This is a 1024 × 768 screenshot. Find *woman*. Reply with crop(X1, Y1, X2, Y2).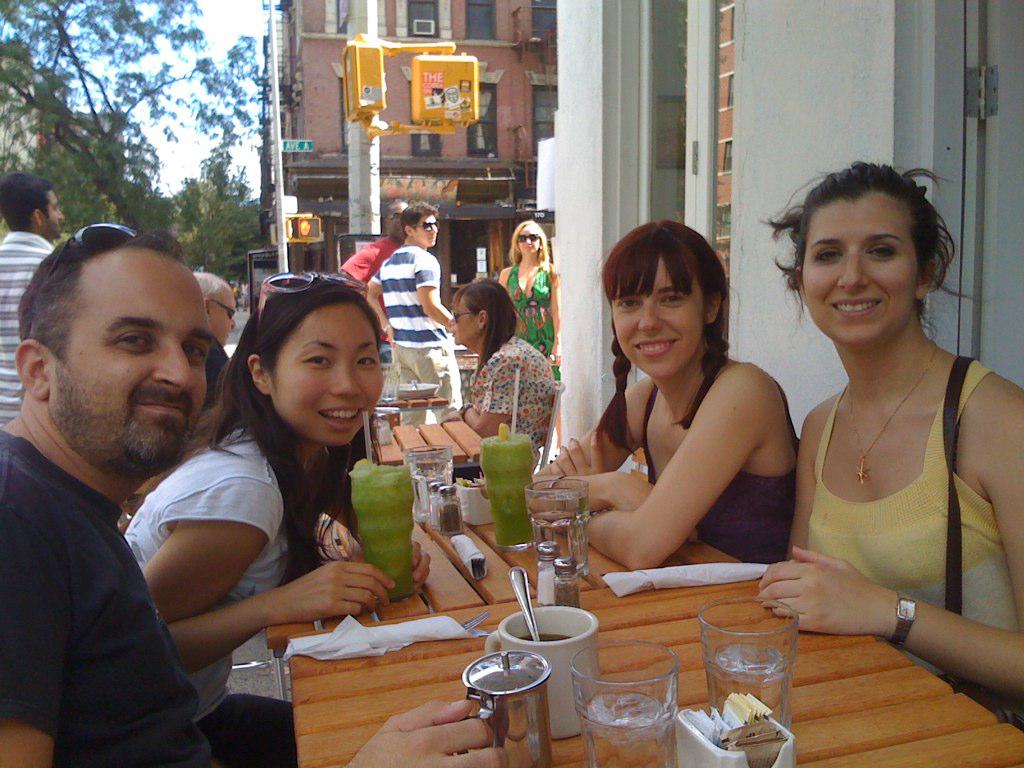
crop(755, 140, 1009, 739).
